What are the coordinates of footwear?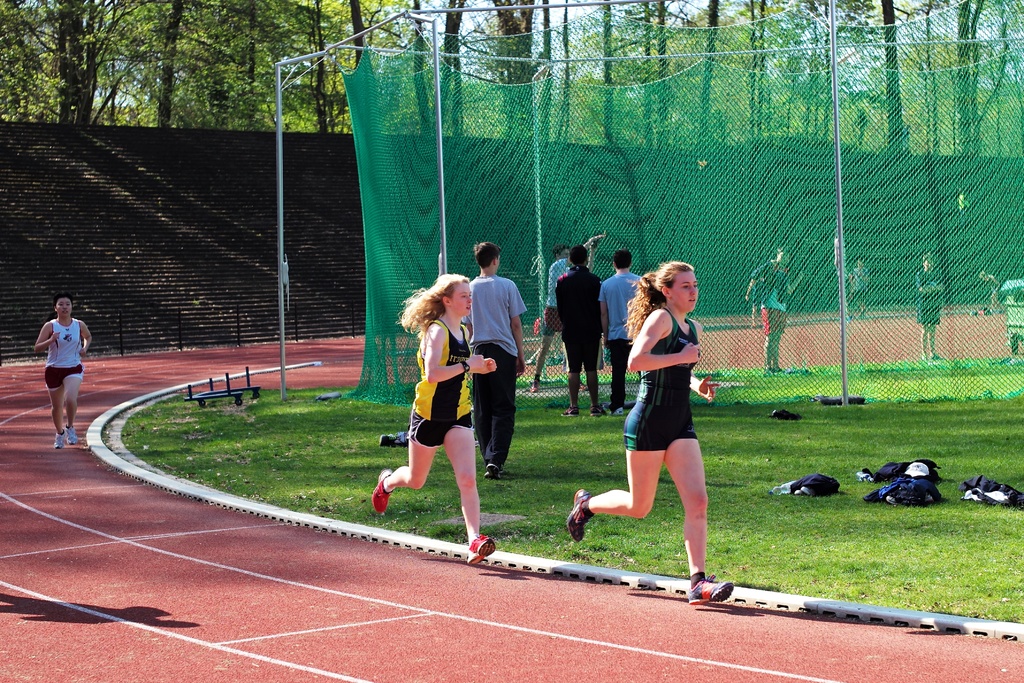
BBox(573, 384, 590, 393).
